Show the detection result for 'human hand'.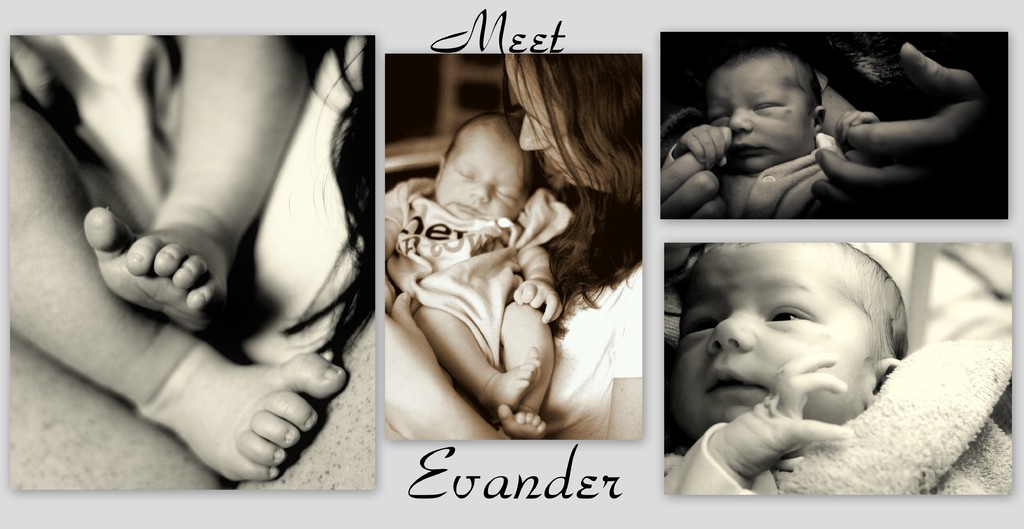
675/124/732/171.
